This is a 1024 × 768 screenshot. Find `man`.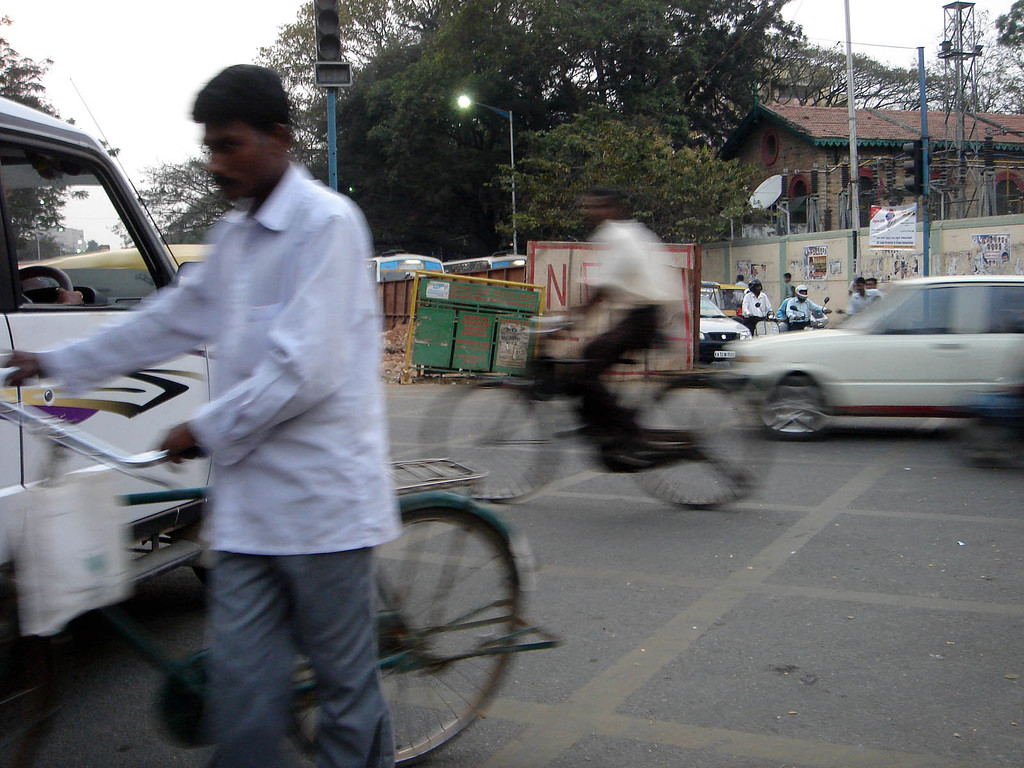
Bounding box: BBox(531, 192, 682, 458).
